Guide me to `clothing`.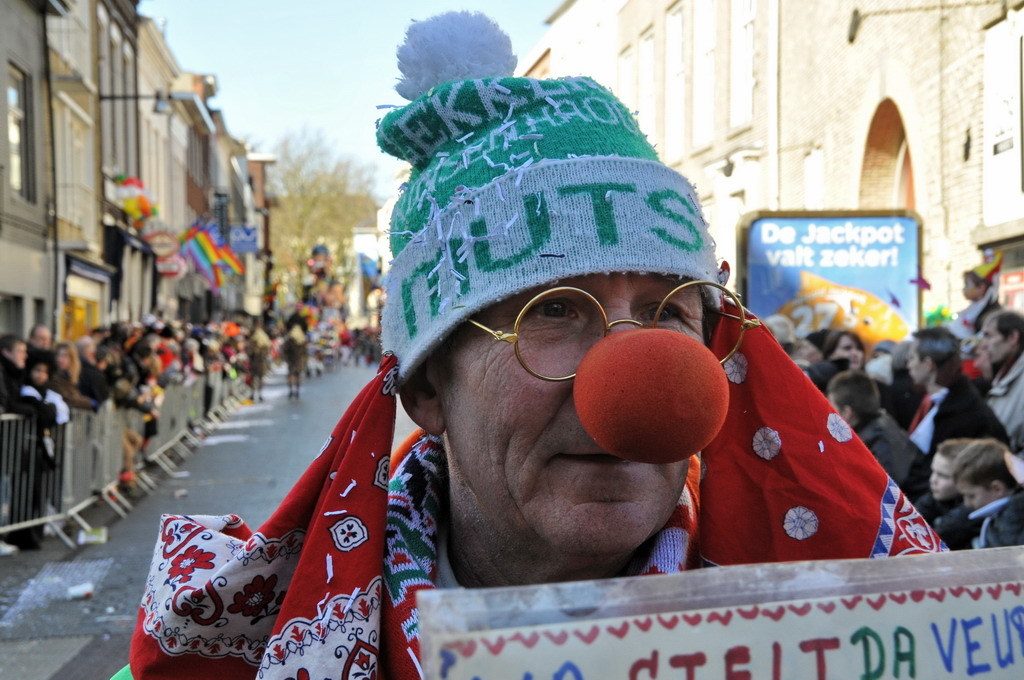
Guidance: 985/361/1023/444.
